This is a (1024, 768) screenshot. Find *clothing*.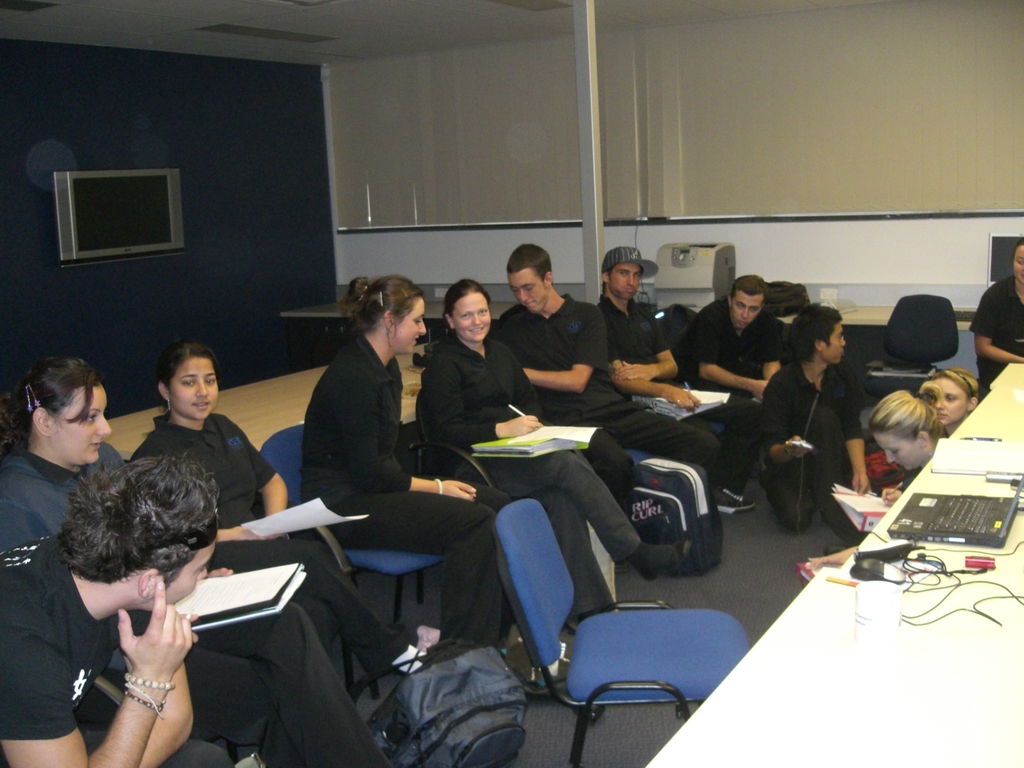
Bounding box: {"x1": 763, "y1": 351, "x2": 858, "y2": 516}.
